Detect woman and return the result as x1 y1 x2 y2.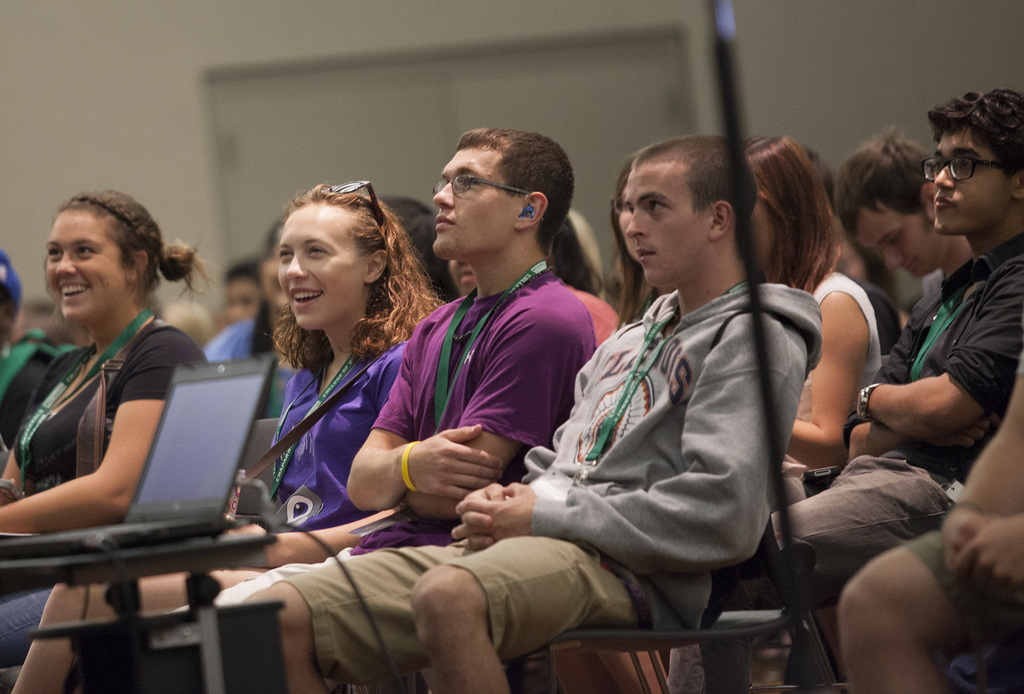
451 210 624 354.
